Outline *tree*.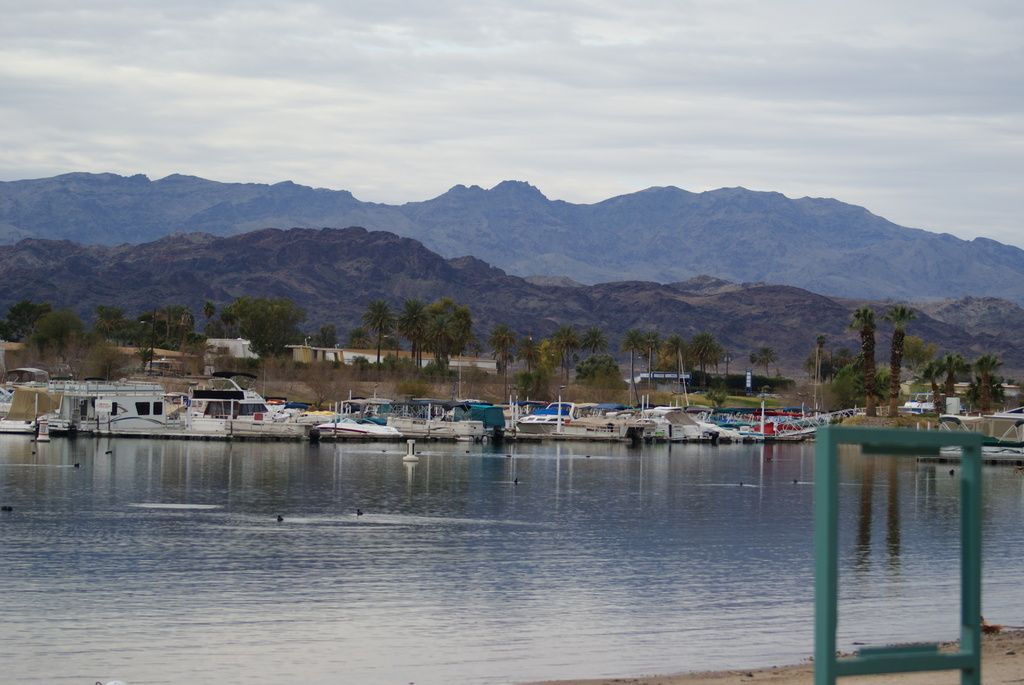
Outline: {"left": 12, "top": 304, "right": 88, "bottom": 373}.
